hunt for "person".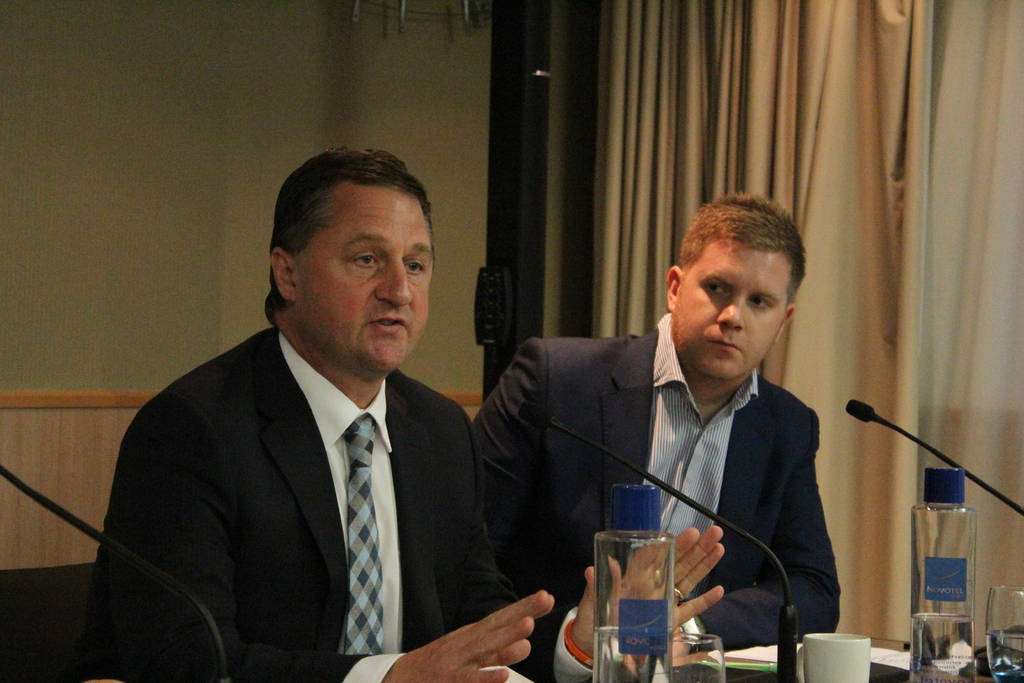
Hunted down at bbox(84, 149, 725, 682).
